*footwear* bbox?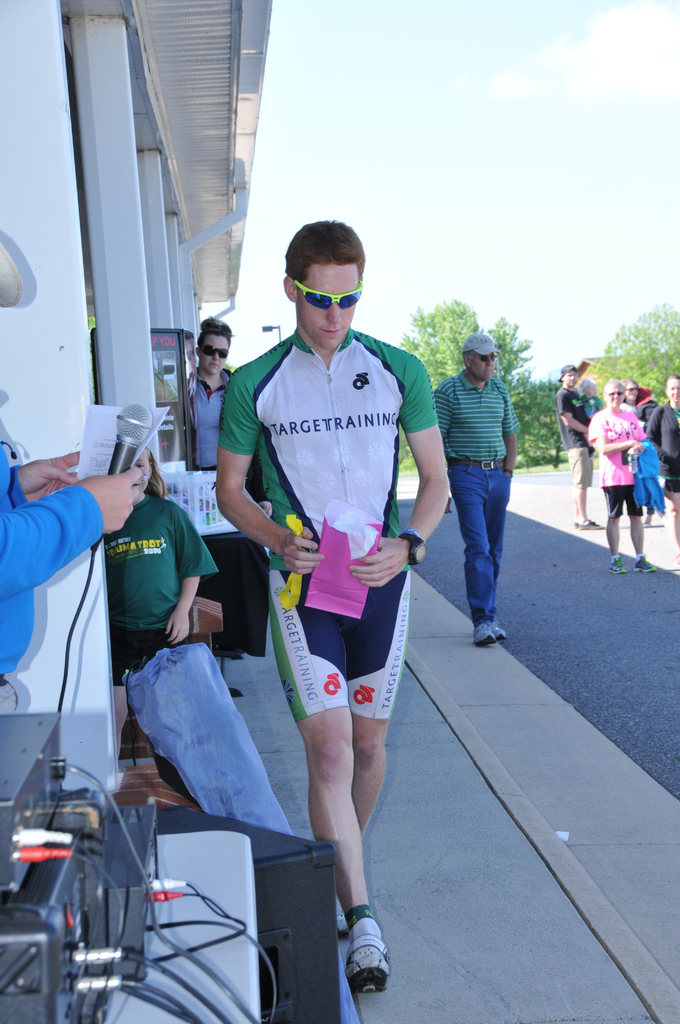
pyautogui.locateOnScreen(610, 548, 627, 581)
